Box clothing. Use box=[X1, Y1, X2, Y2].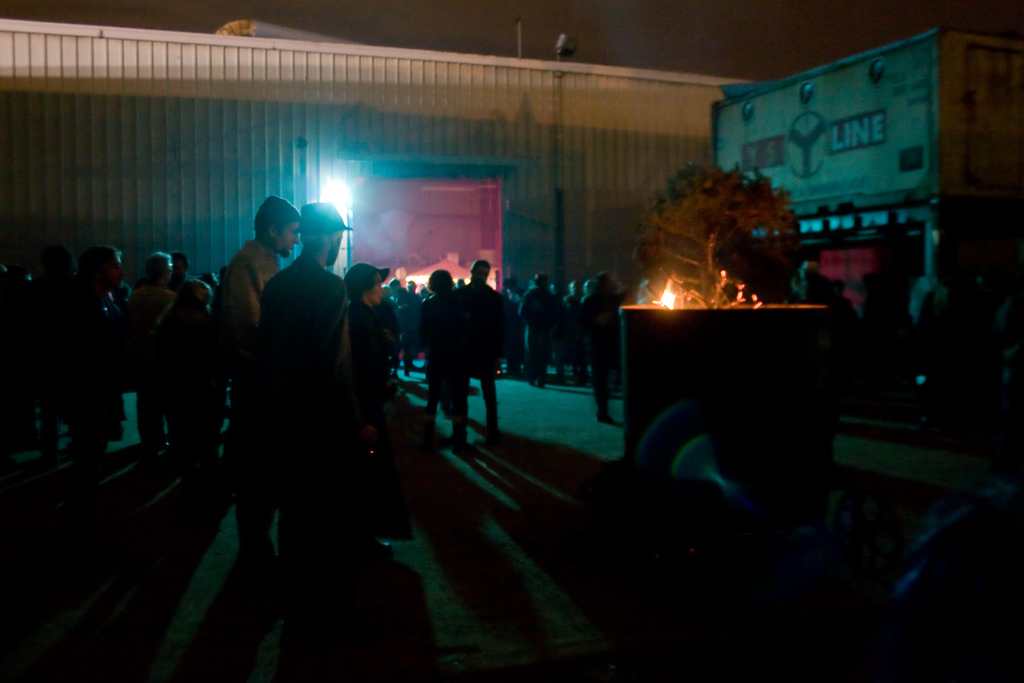
box=[209, 239, 287, 529].
